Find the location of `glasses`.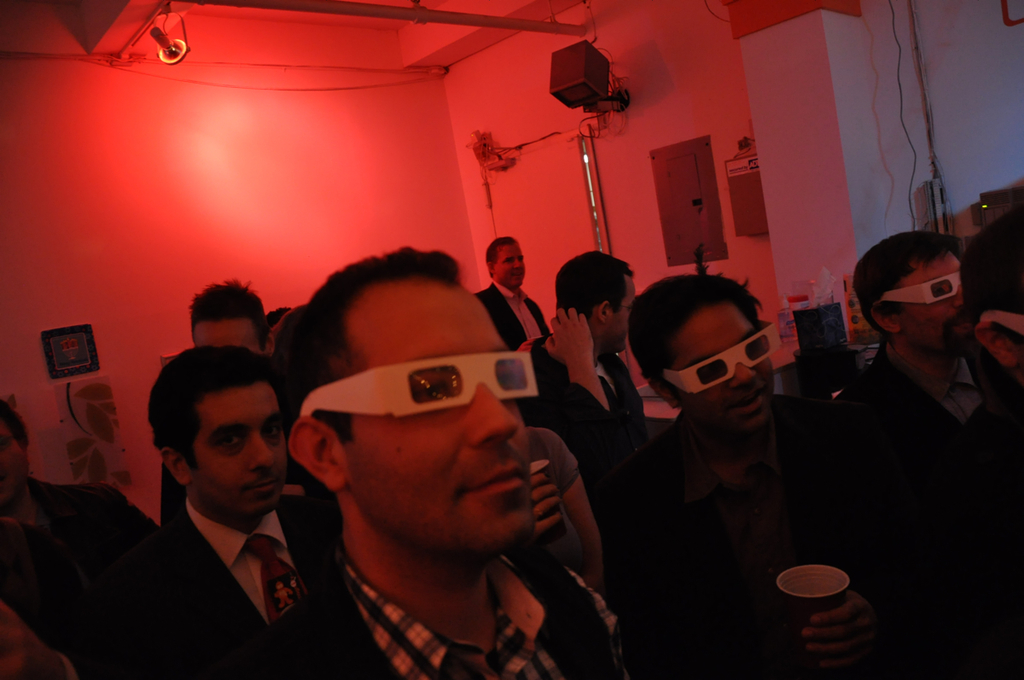
Location: 293, 347, 544, 421.
